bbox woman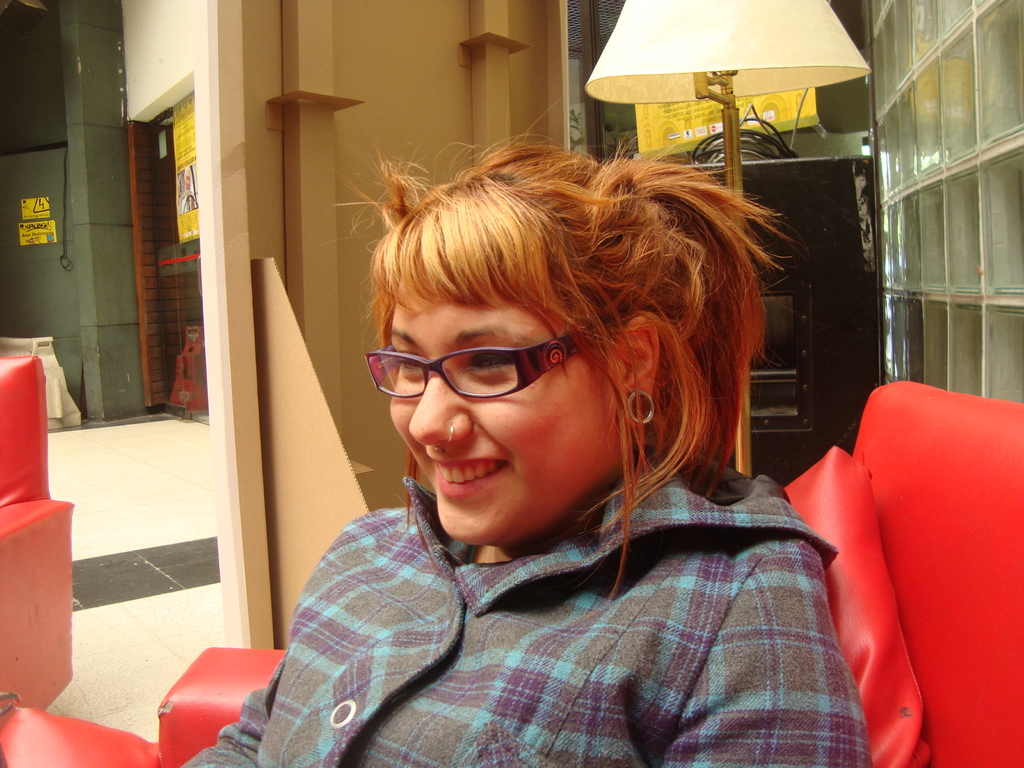
[213,131,925,760]
